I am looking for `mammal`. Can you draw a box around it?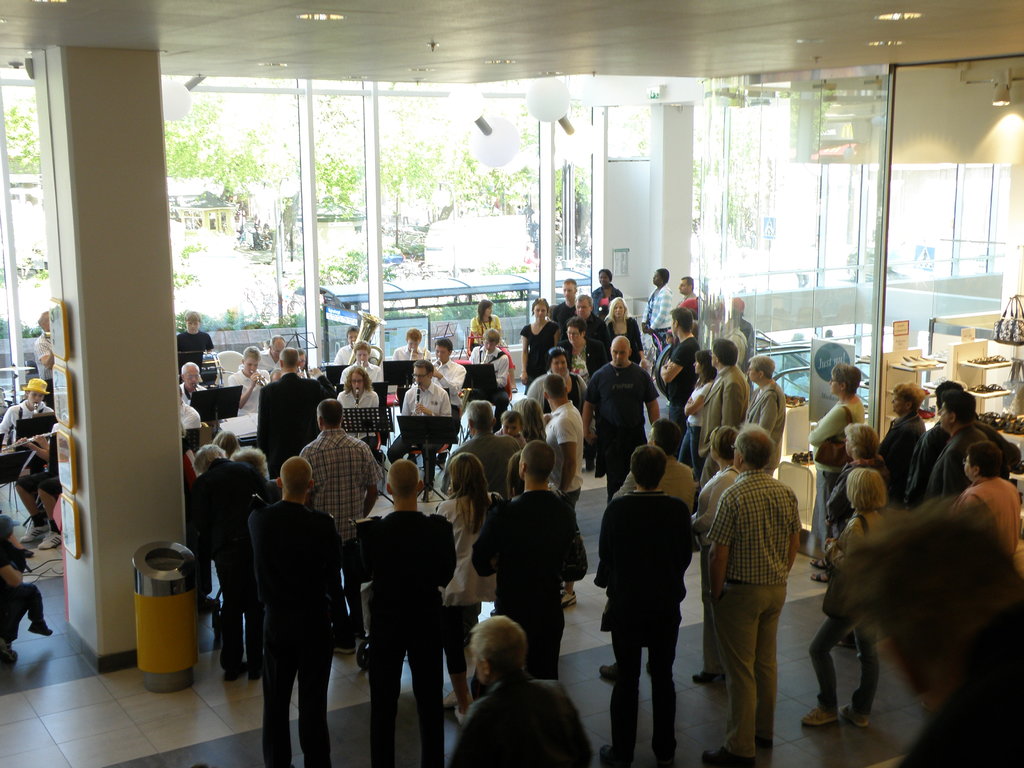
Sure, the bounding box is {"x1": 583, "y1": 332, "x2": 657, "y2": 502}.
